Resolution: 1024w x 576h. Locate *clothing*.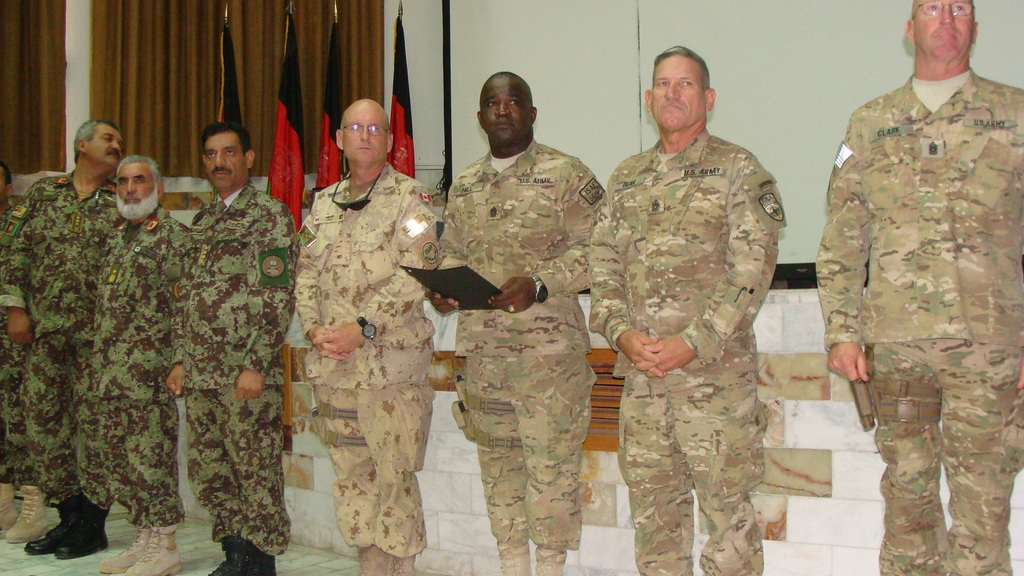
93, 205, 200, 524.
